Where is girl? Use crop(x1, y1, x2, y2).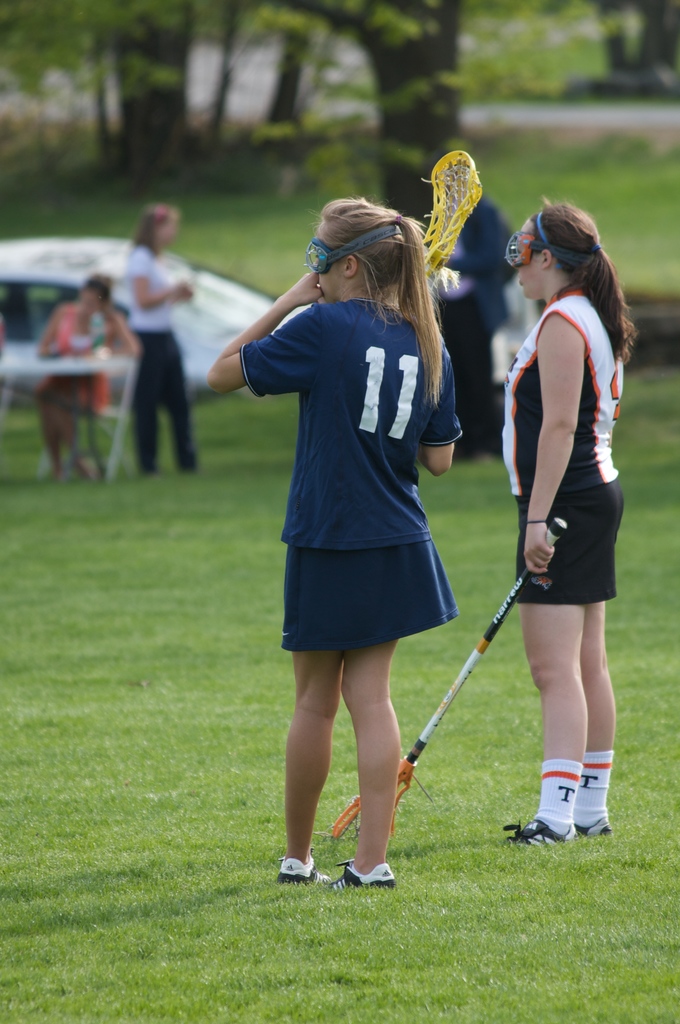
crop(487, 210, 628, 839).
